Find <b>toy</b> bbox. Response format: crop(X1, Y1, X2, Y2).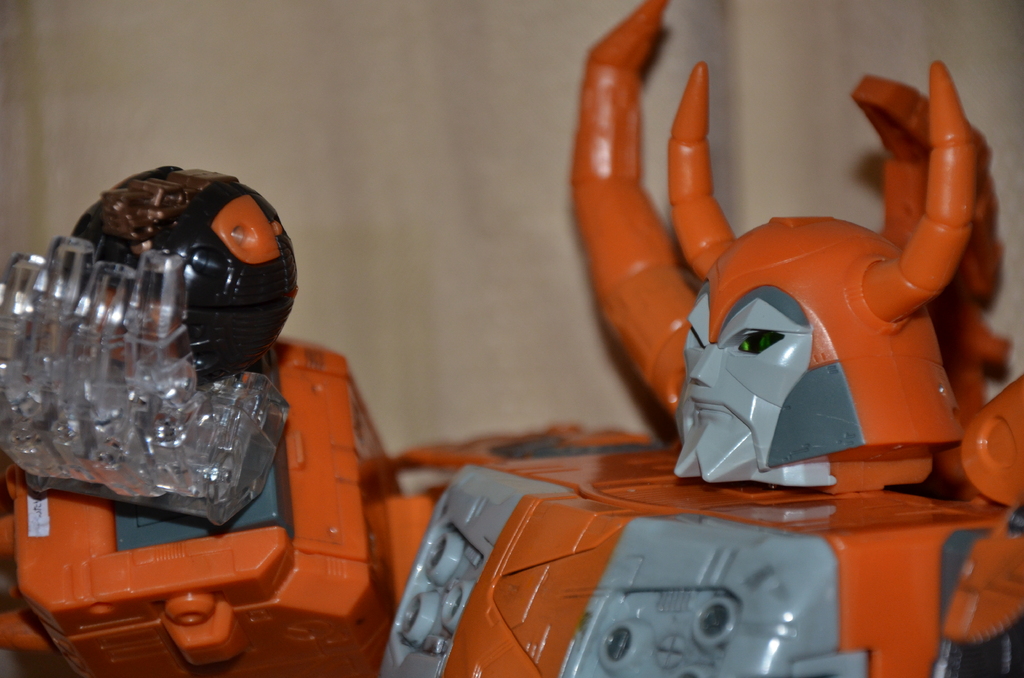
crop(0, 0, 1023, 677).
